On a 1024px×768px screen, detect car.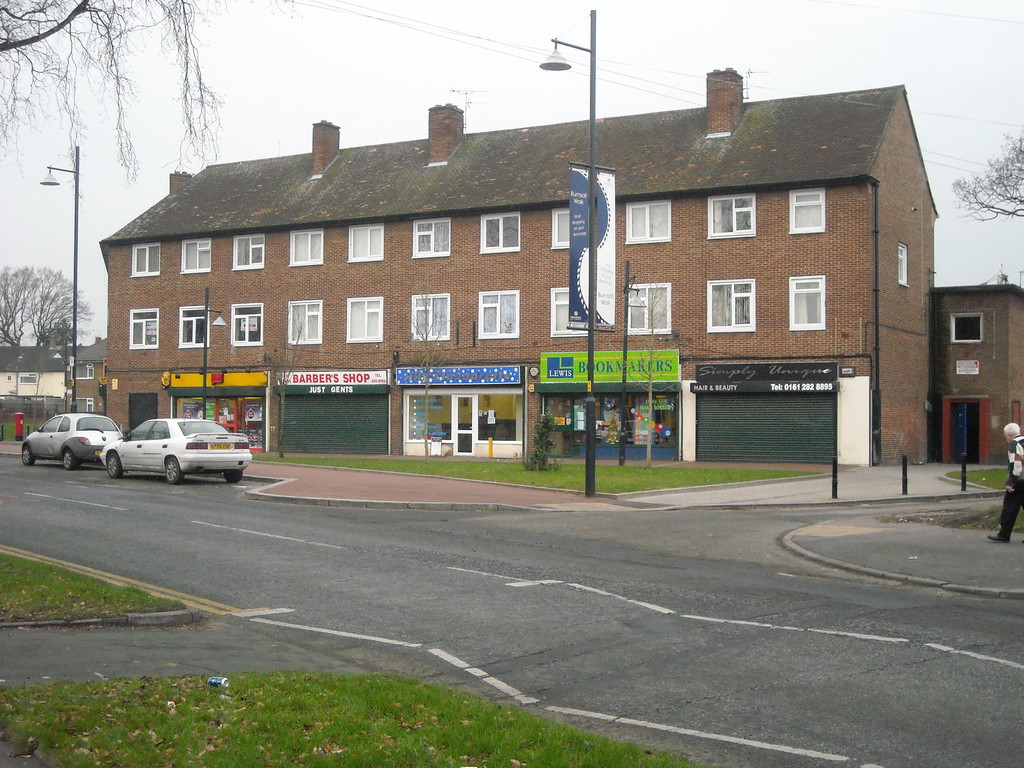
106/408/250/479.
